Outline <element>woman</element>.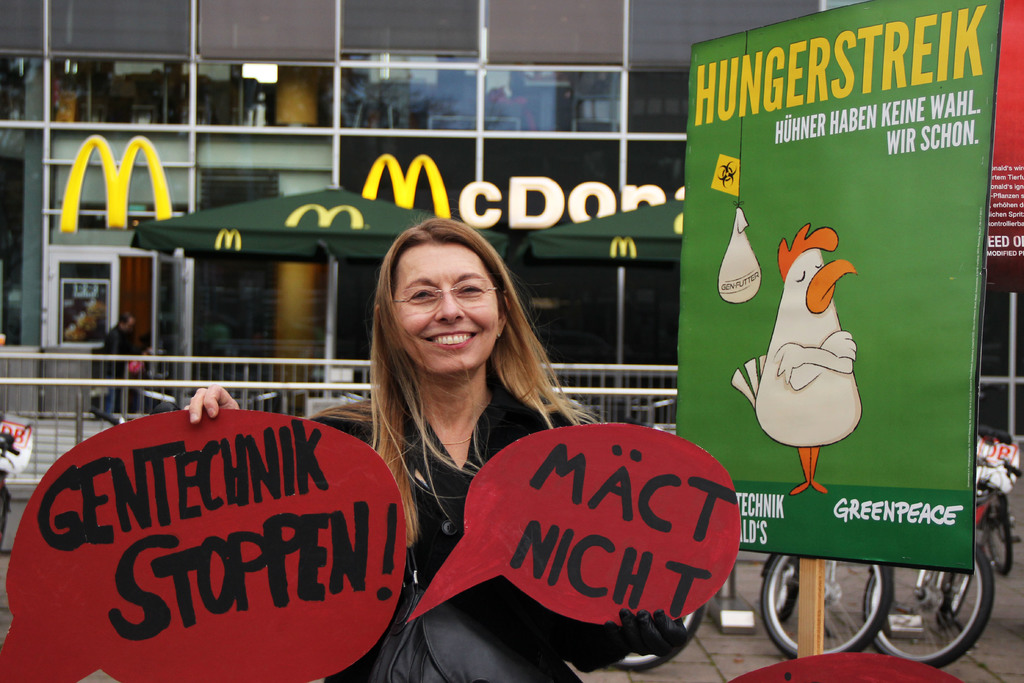
Outline: x1=180 y1=215 x2=682 y2=682.
